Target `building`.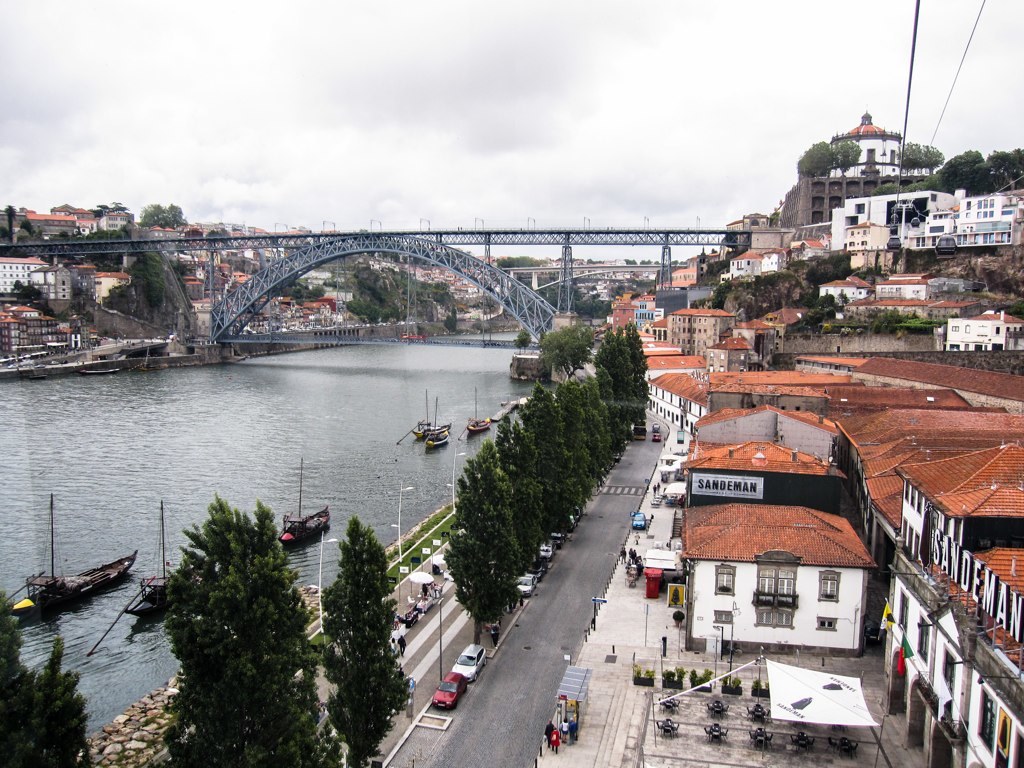
Target region: (x1=30, y1=264, x2=73, y2=305).
